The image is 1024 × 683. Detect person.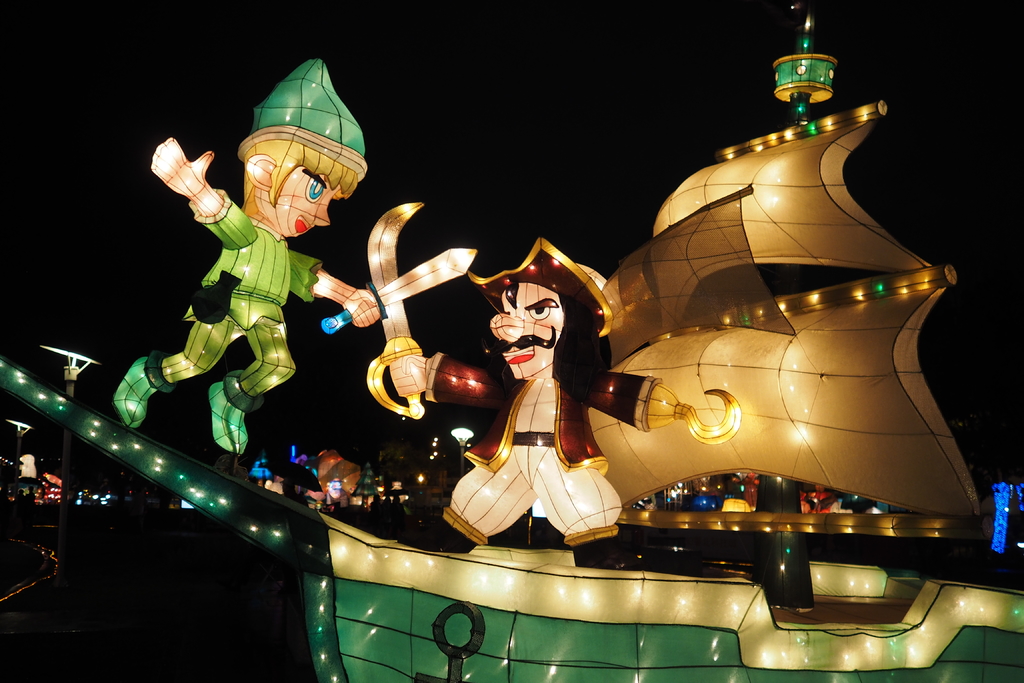
Detection: BBox(388, 238, 659, 557).
